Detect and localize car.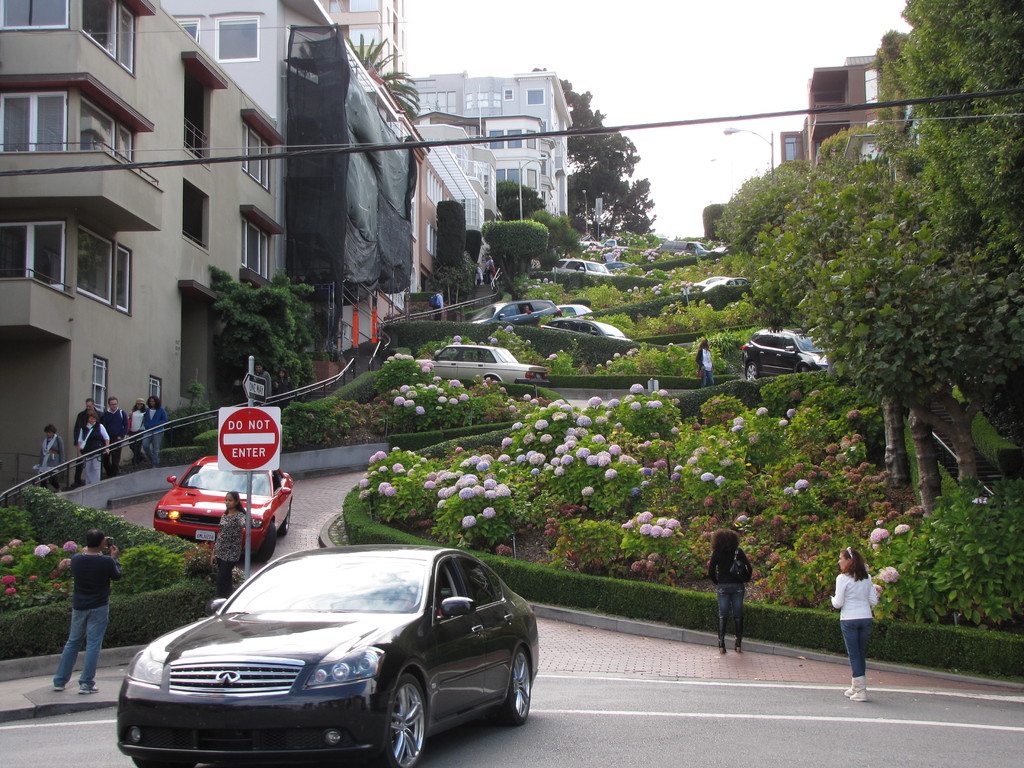
Localized at [left=737, top=320, right=831, bottom=381].
